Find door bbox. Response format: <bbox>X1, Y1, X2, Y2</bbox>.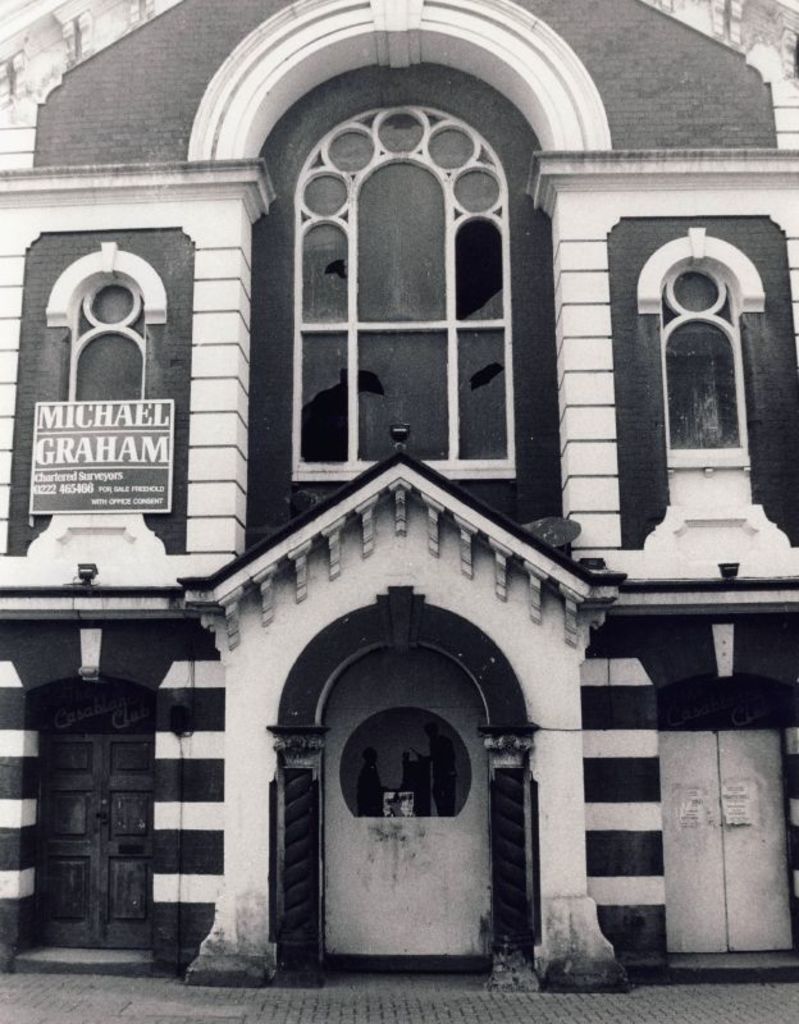
<bbox>279, 608, 506, 979</bbox>.
